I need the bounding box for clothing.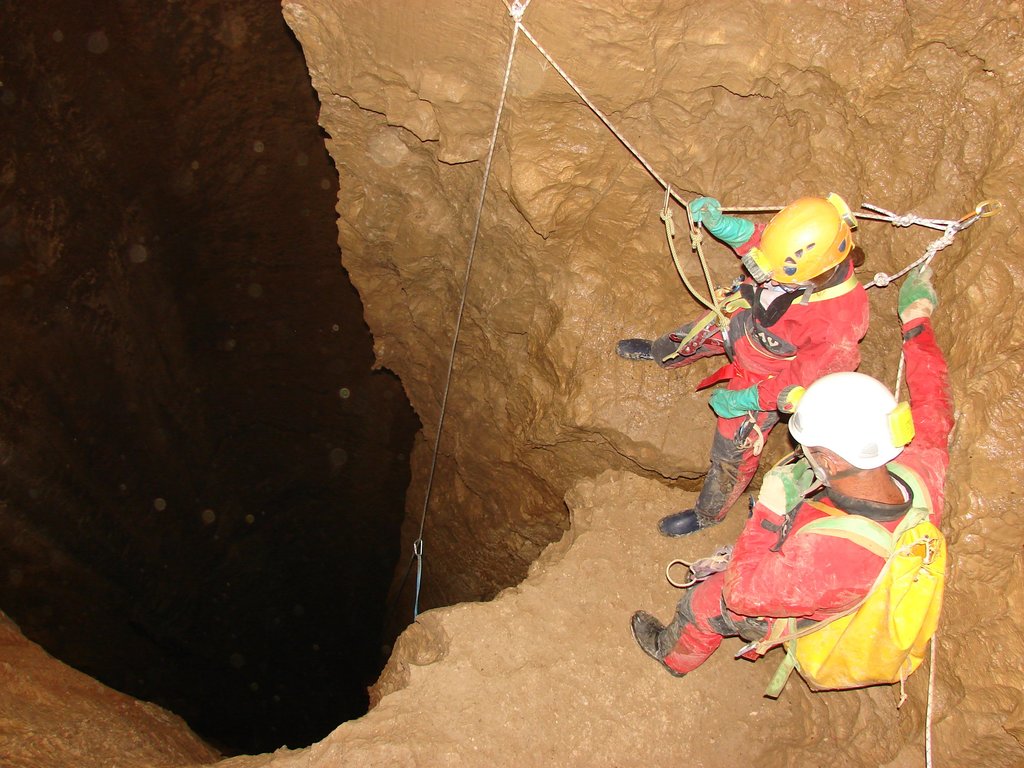
Here it is: crop(659, 318, 956, 675).
